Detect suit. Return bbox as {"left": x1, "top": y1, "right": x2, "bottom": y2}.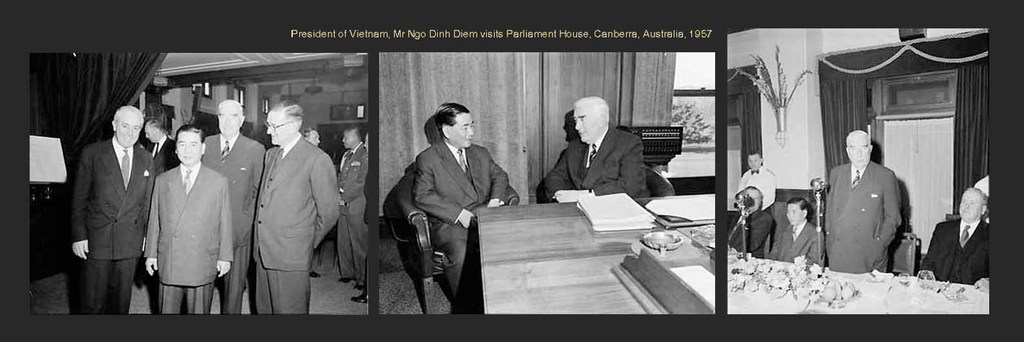
{"left": 727, "top": 212, "right": 769, "bottom": 257}.
